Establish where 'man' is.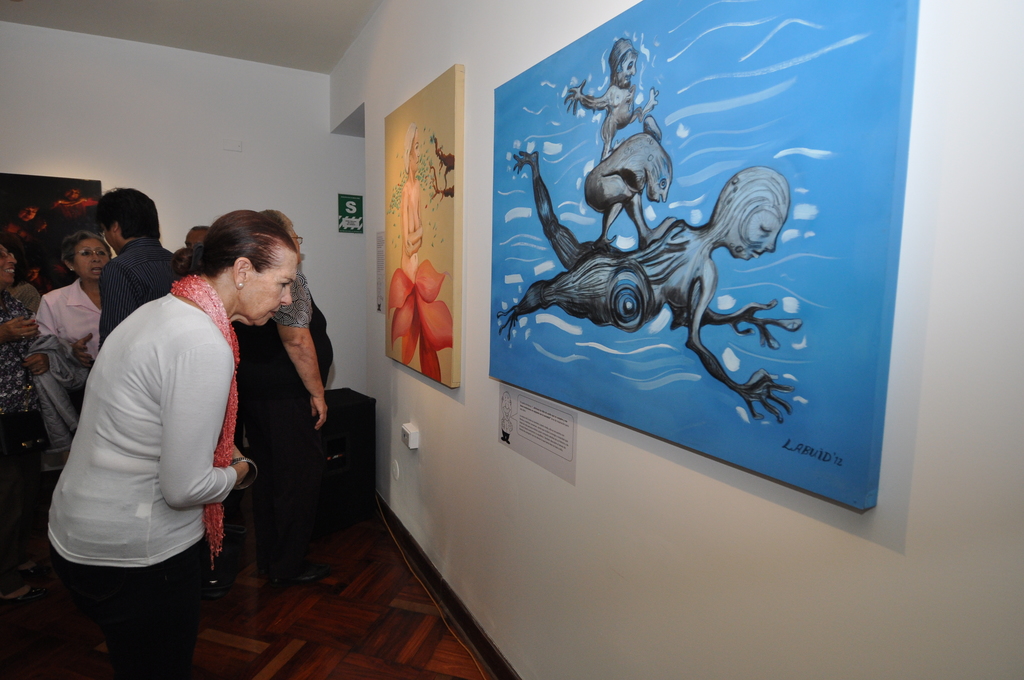
Established at bbox=[100, 191, 176, 336].
